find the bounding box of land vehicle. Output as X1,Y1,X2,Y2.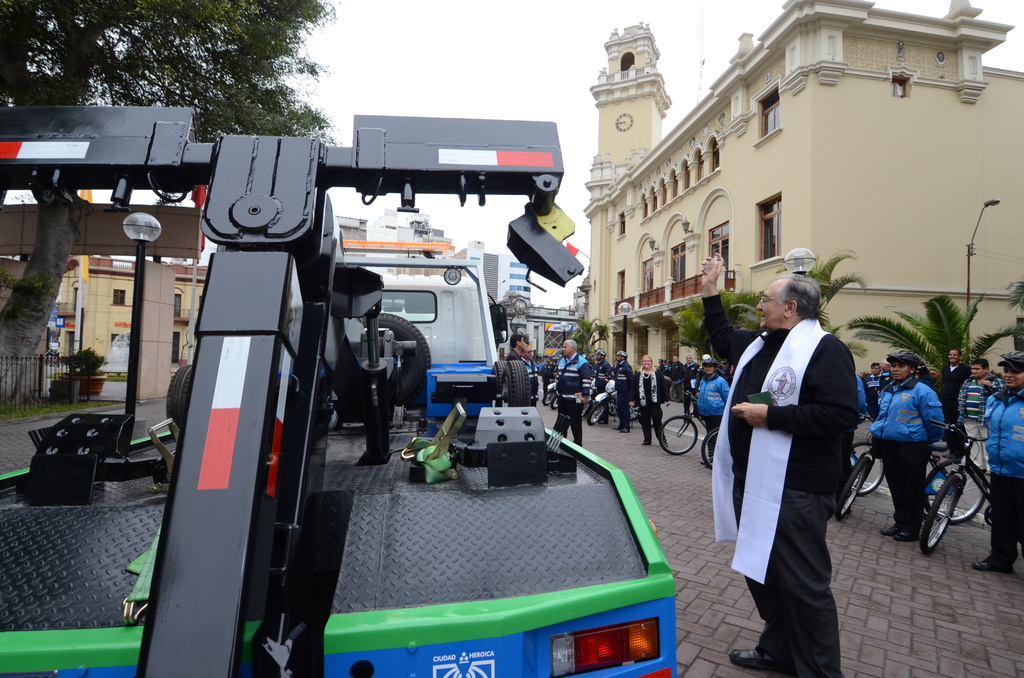
0,110,675,677.
